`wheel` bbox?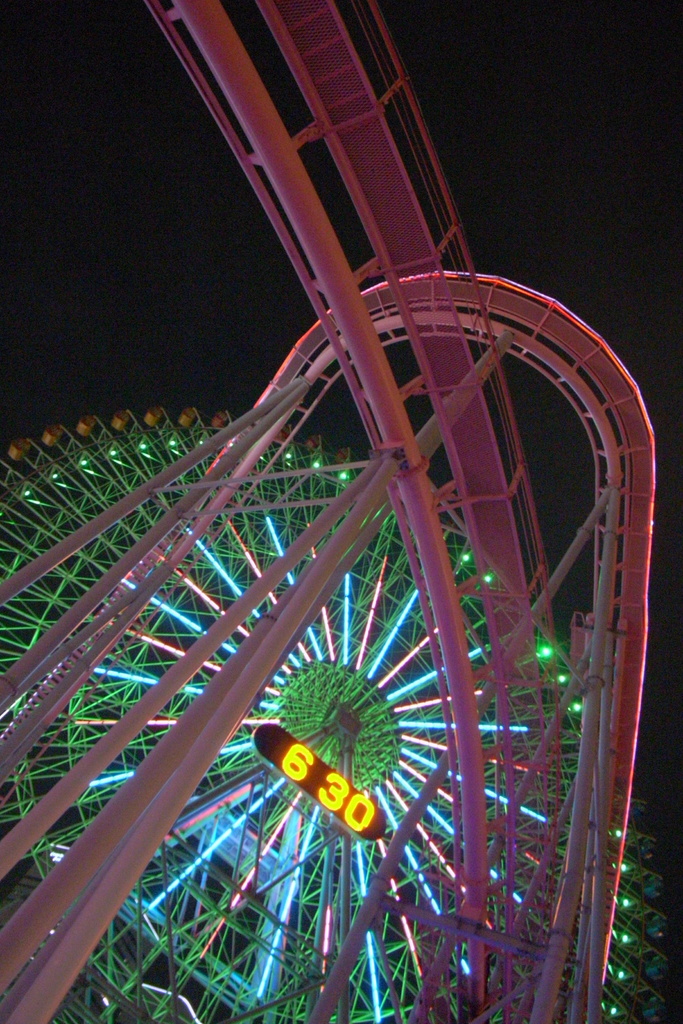
select_region(0, 406, 682, 1020)
